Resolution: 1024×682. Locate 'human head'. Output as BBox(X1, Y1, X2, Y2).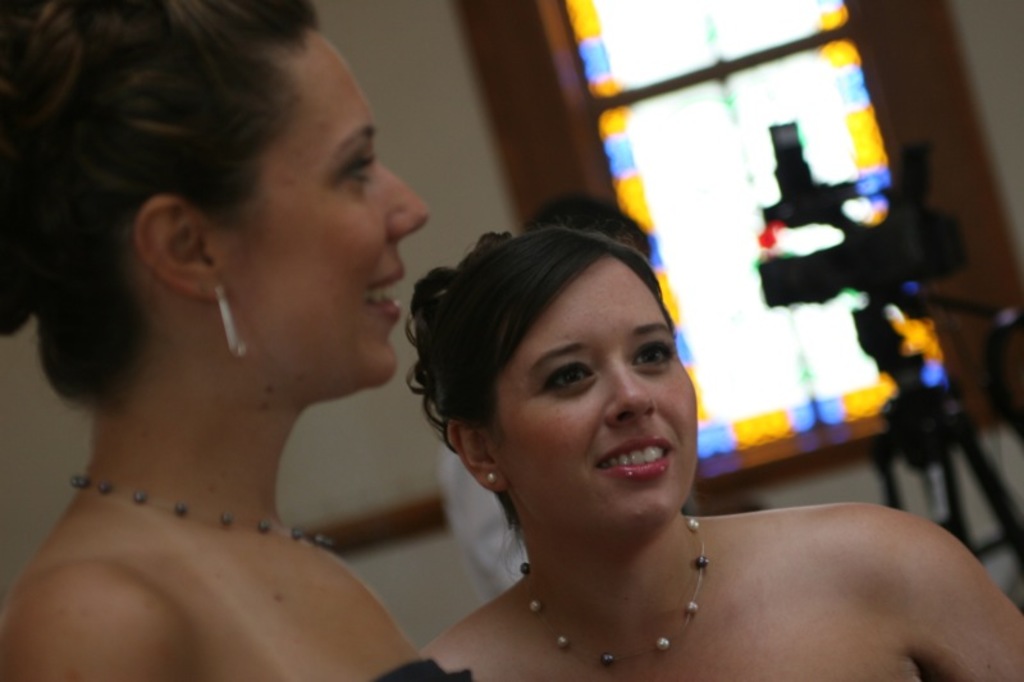
BBox(420, 205, 705, 531).
